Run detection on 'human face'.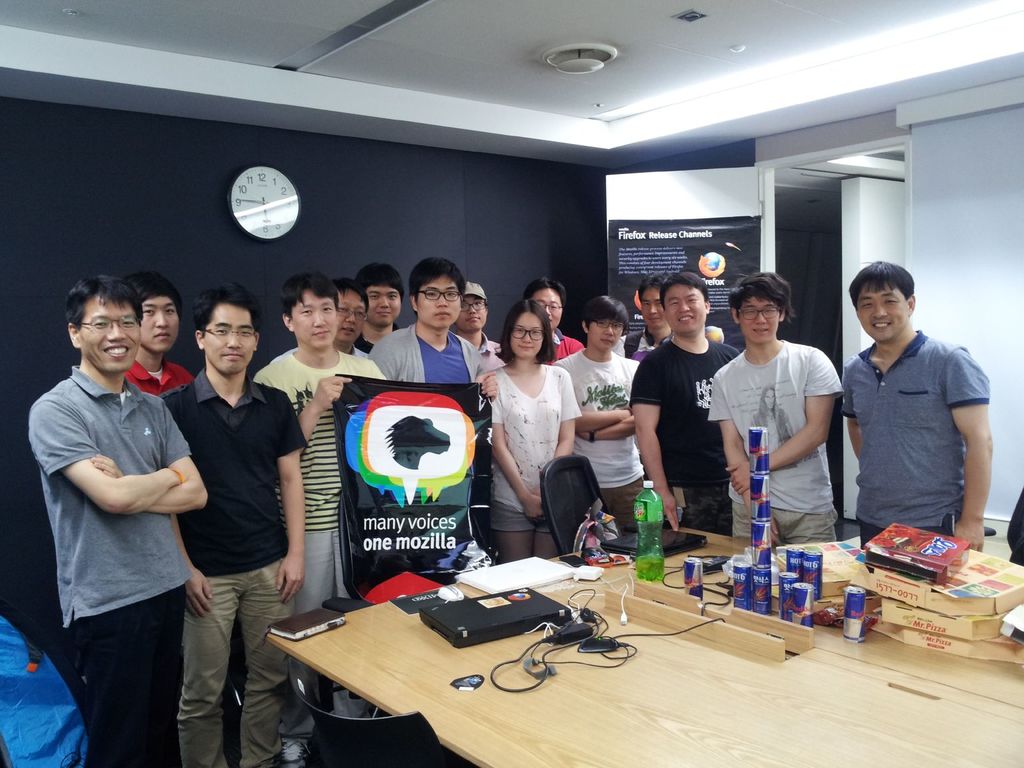
Result: 672:288:705:336.
